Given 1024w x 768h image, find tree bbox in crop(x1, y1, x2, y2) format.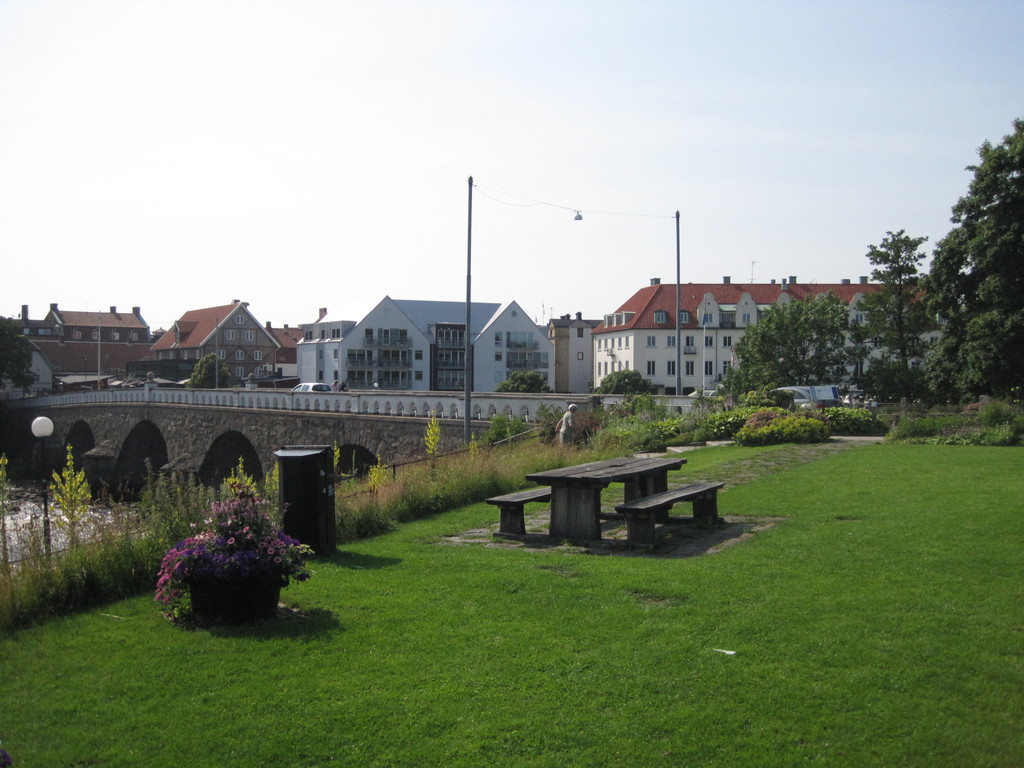
crop(714, 283, 852, 414).
